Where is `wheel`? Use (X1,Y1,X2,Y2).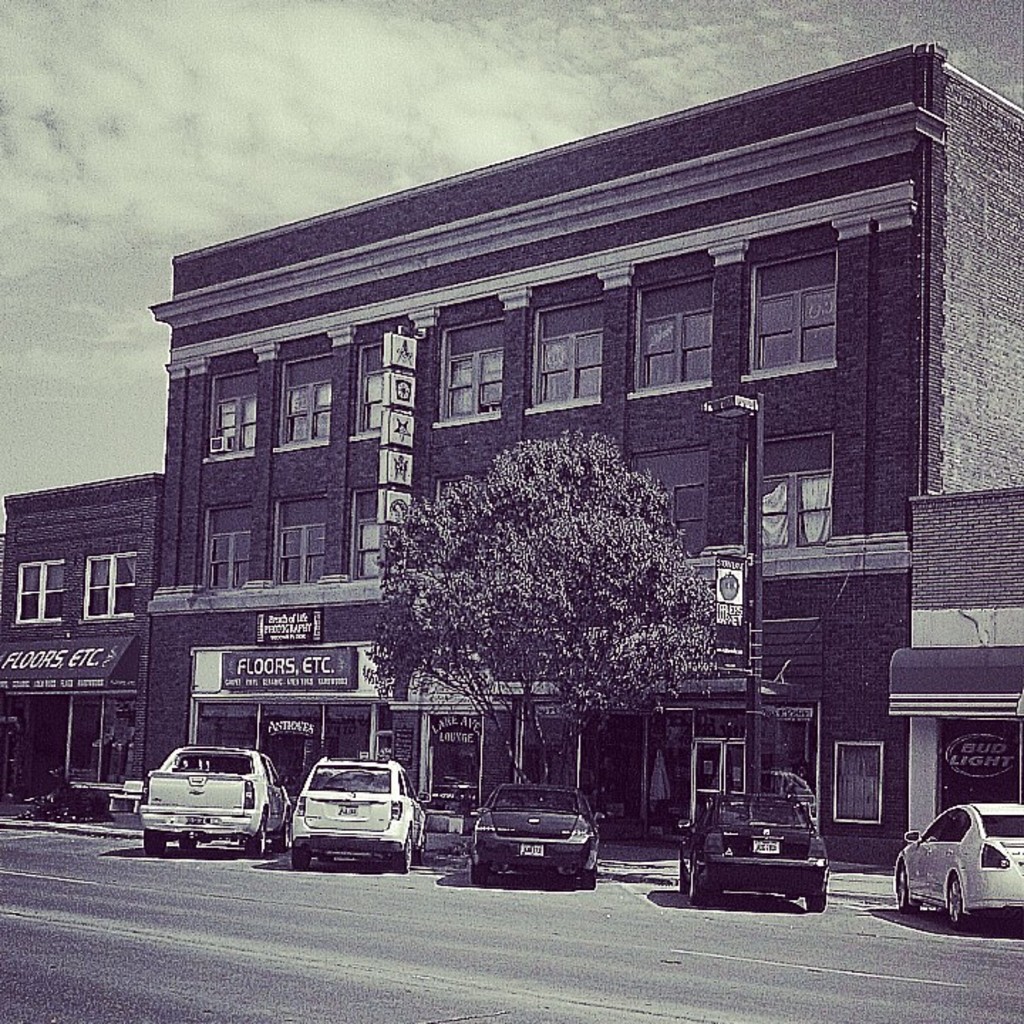
(250,825,266,859).
